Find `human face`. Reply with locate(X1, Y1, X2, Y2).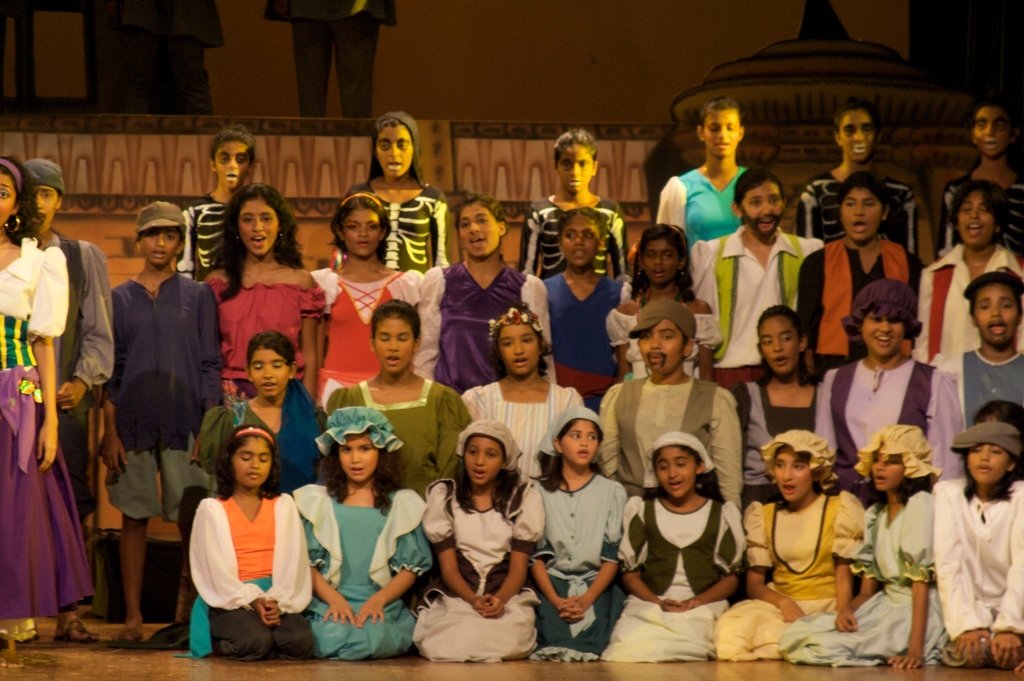
locate(843, 190, 878, 243).
